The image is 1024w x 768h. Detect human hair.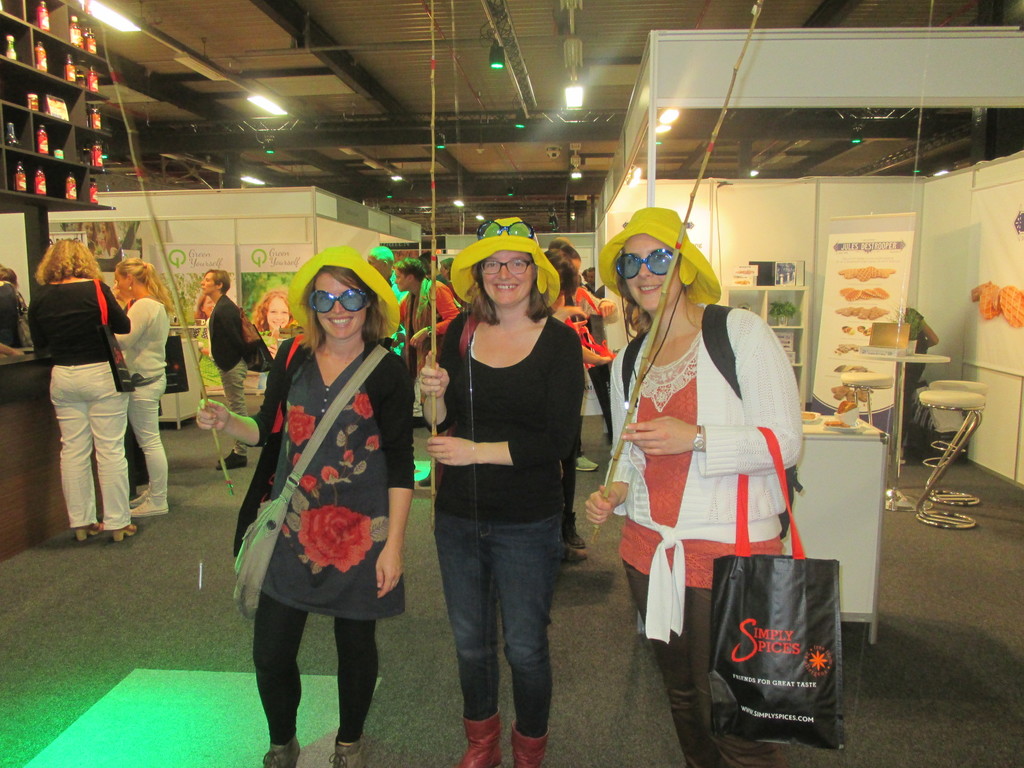
Detection: (546, 249, 580, 296).
